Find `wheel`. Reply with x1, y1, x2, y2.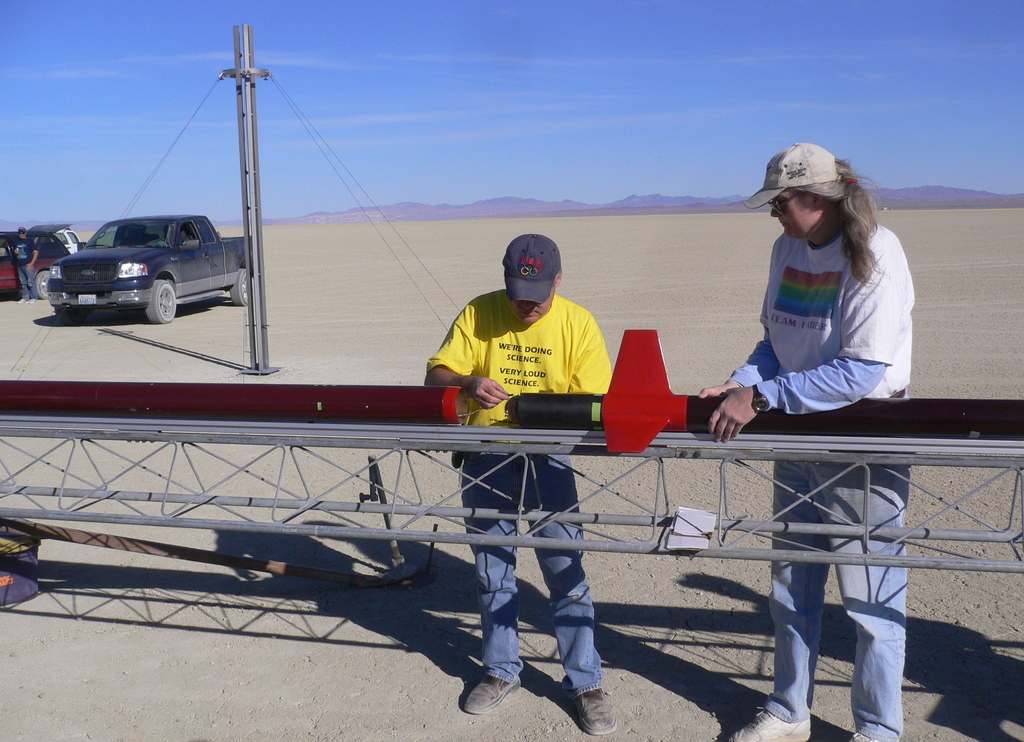
150, 277, 173, 326.
